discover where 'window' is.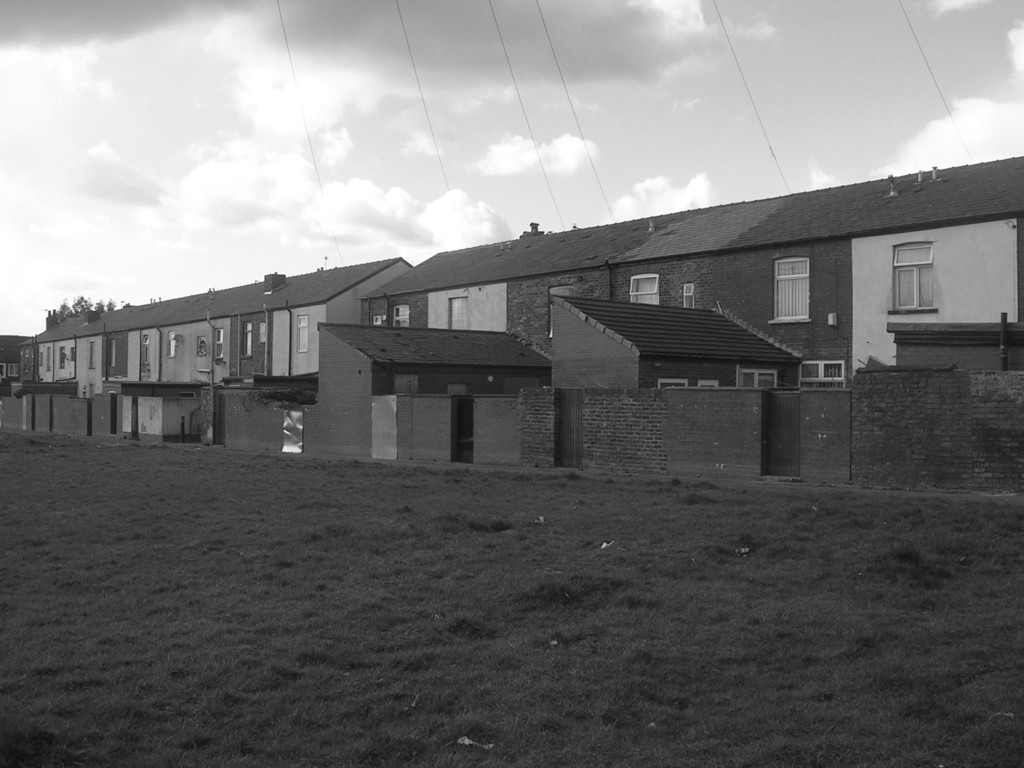
Discovered at crop(444, 294, 470, 328).
